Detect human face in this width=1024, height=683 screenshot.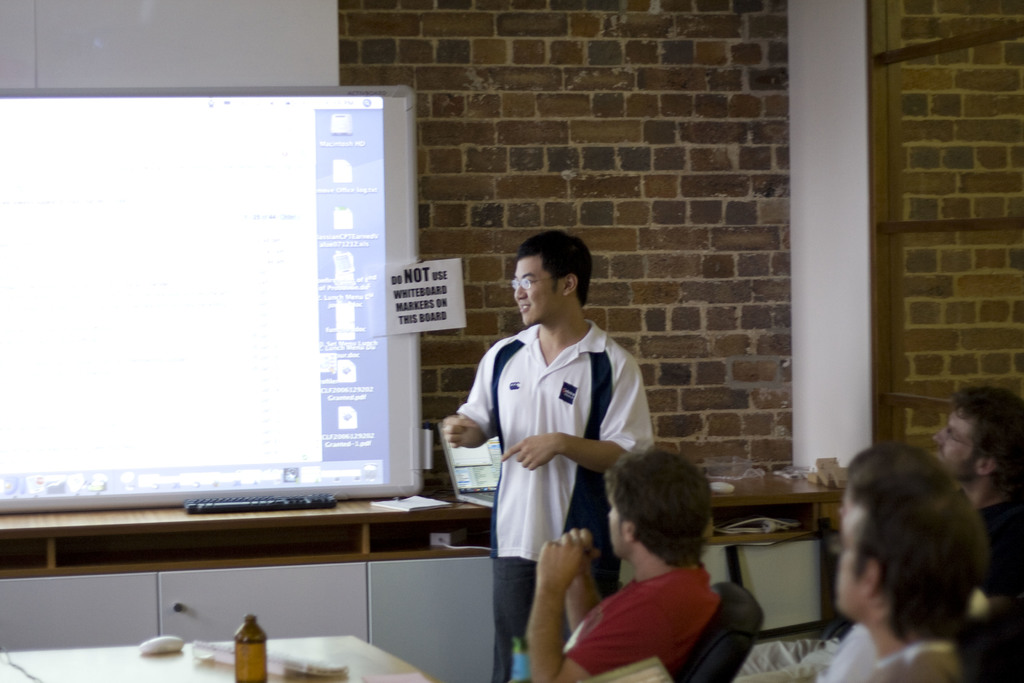
Detection: bbox(831, 493, 880, 620).
